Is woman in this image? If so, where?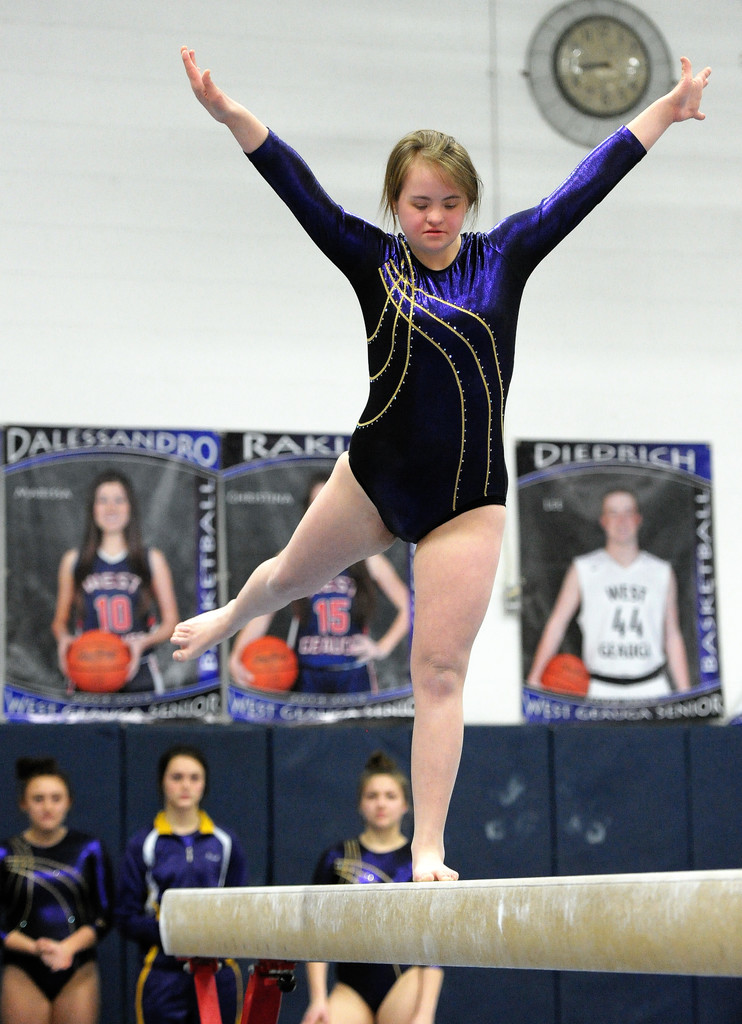
Yes, at [left=0, top=758, right=108, bottom=1023].
